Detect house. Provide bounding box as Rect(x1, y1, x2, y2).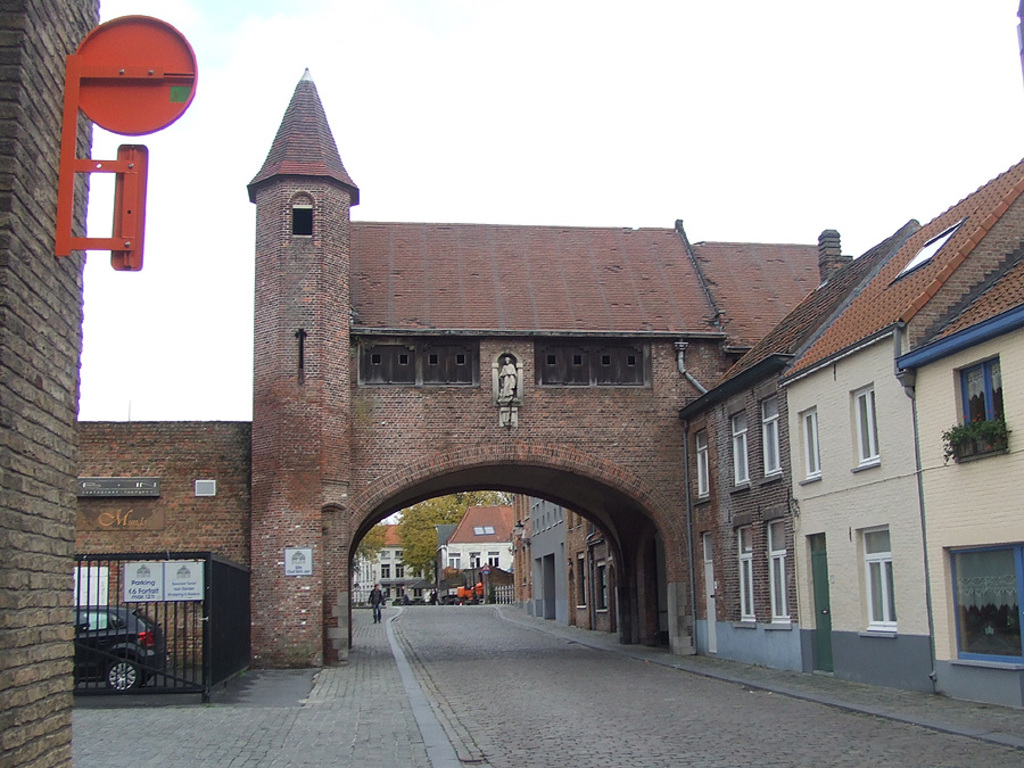
Rect(778, 159, 1023, 694).
